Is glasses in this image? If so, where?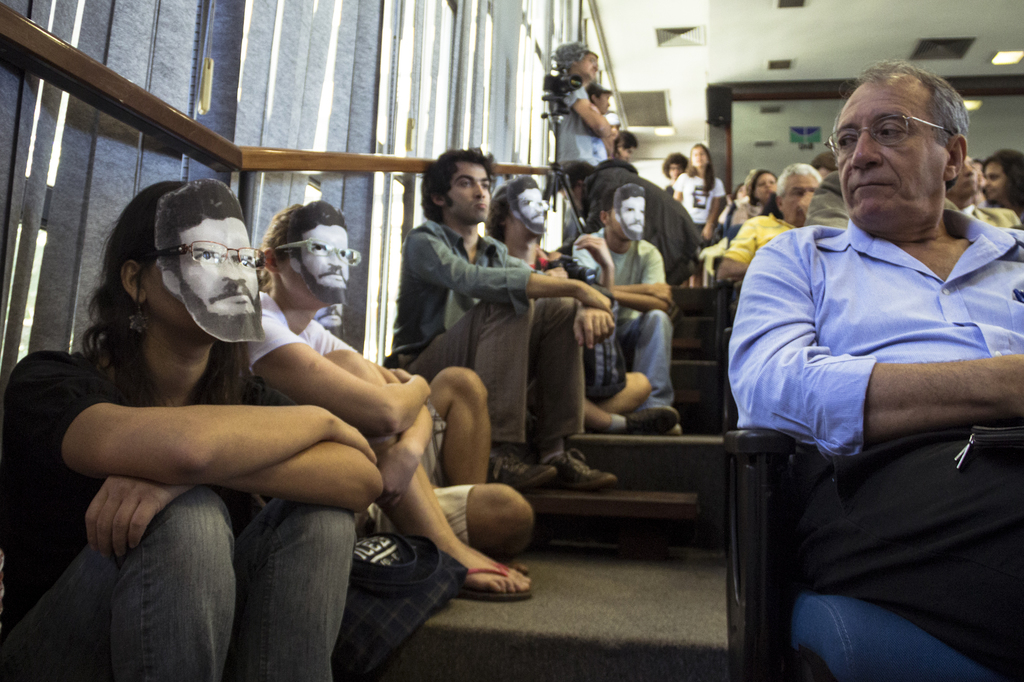
Yes, at region(517, 198, 550, 212).
